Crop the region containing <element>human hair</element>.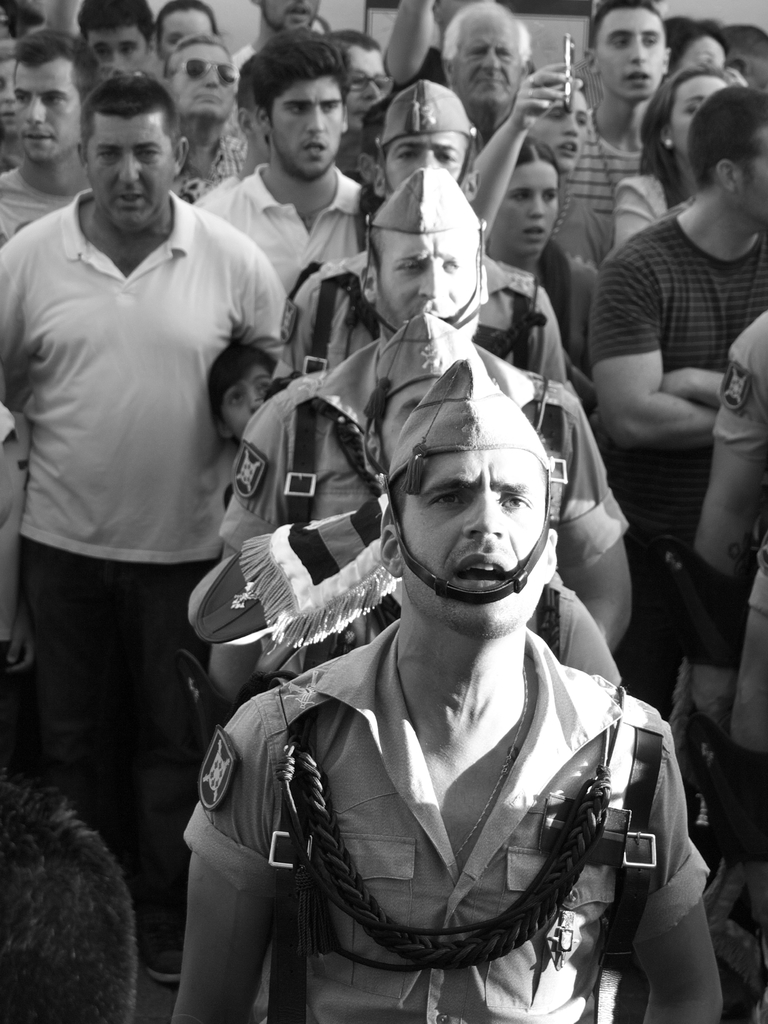
Crop region: rect(692, 82, 767, 192).
